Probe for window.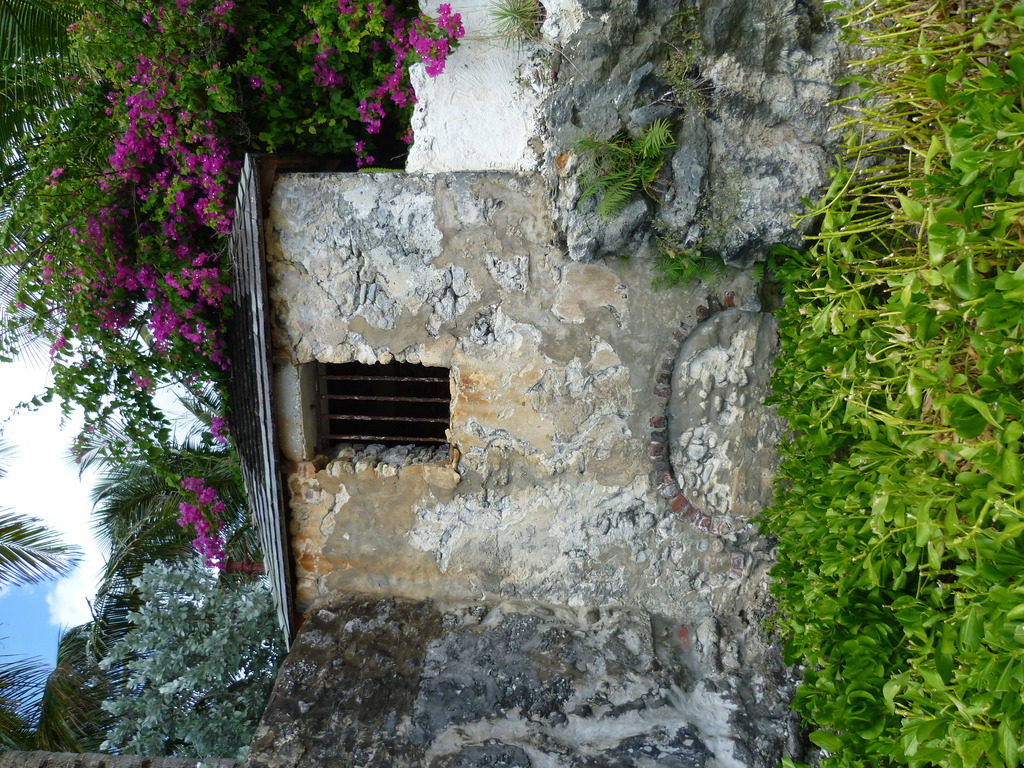
Probe result: bbox=[303, 355, 461, 460].
